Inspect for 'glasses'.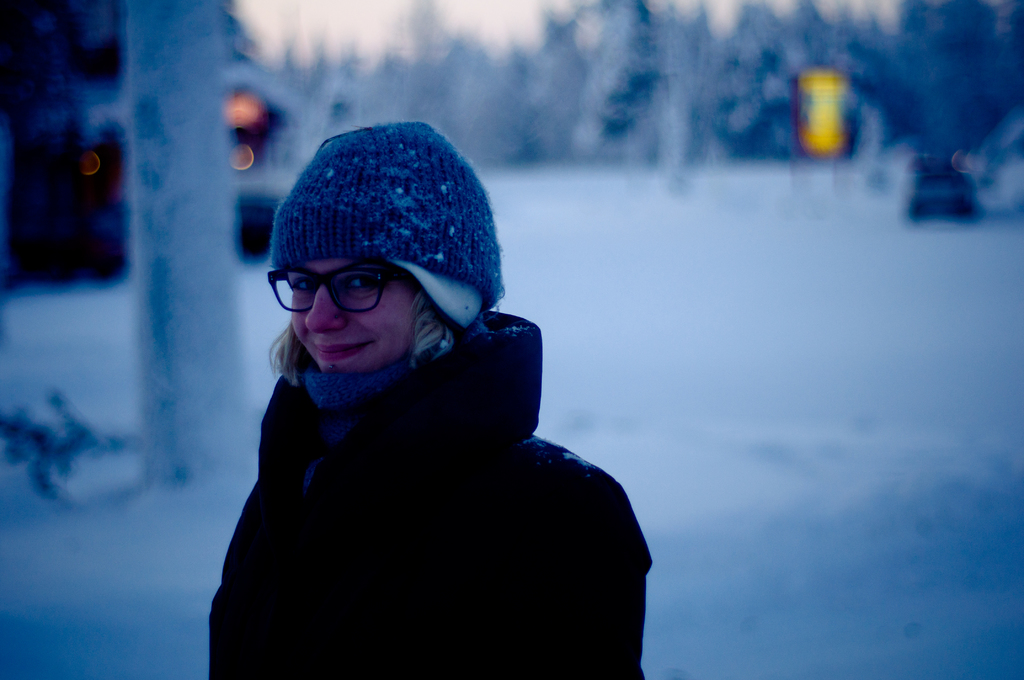
Inspection: bbox(267, 275, 420, 327).
